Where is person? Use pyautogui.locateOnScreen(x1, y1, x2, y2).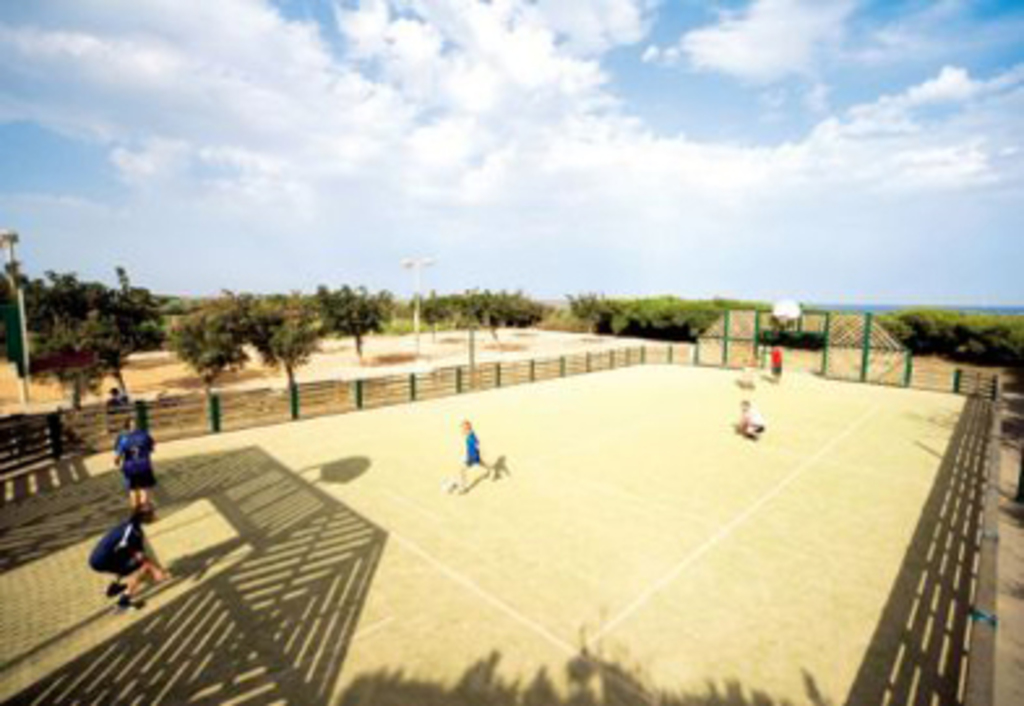
pyautogui.locateOnScreen(769, 344, 782, 380).
